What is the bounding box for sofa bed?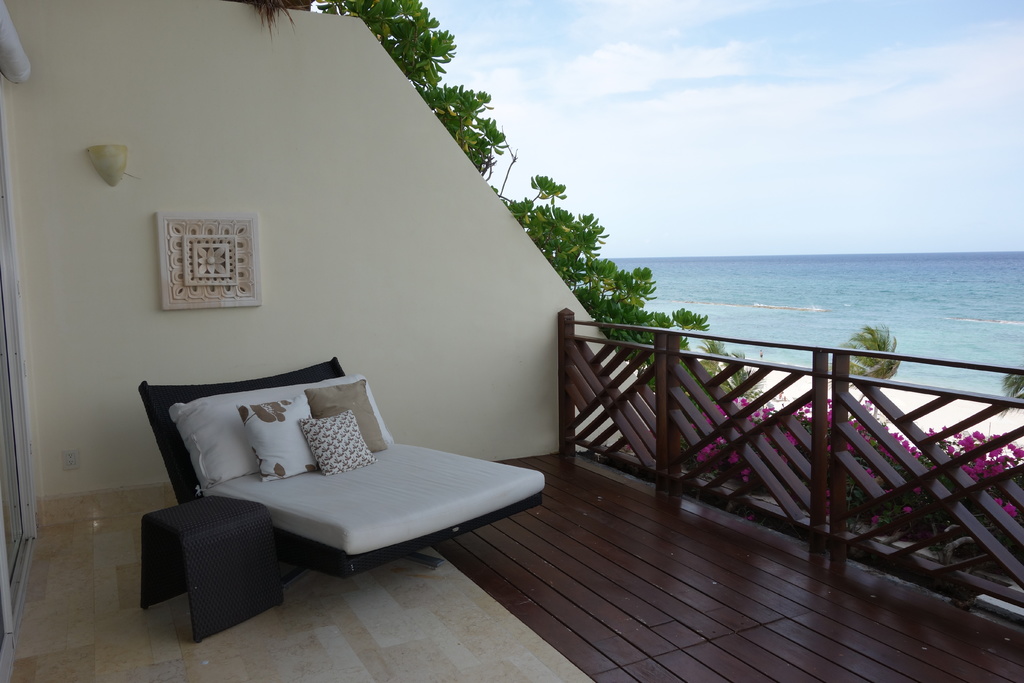
(x1=140, y1=352, x2=545, y2=567).
